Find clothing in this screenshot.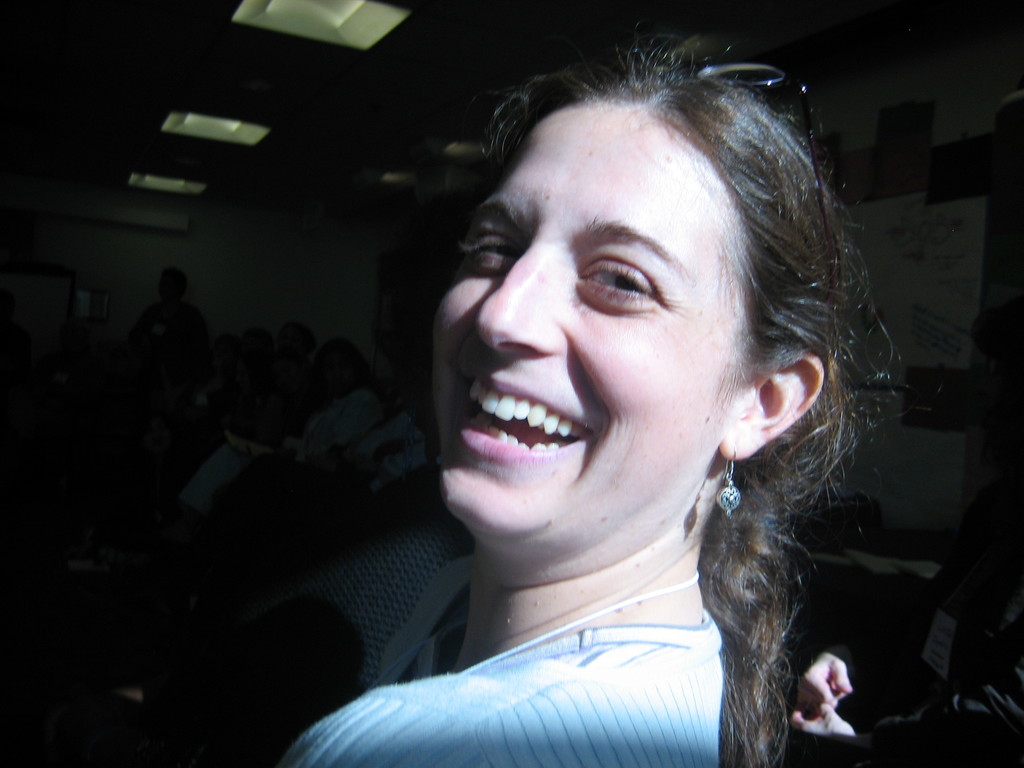
The bounding box for clothing is 321:620:756:746.
